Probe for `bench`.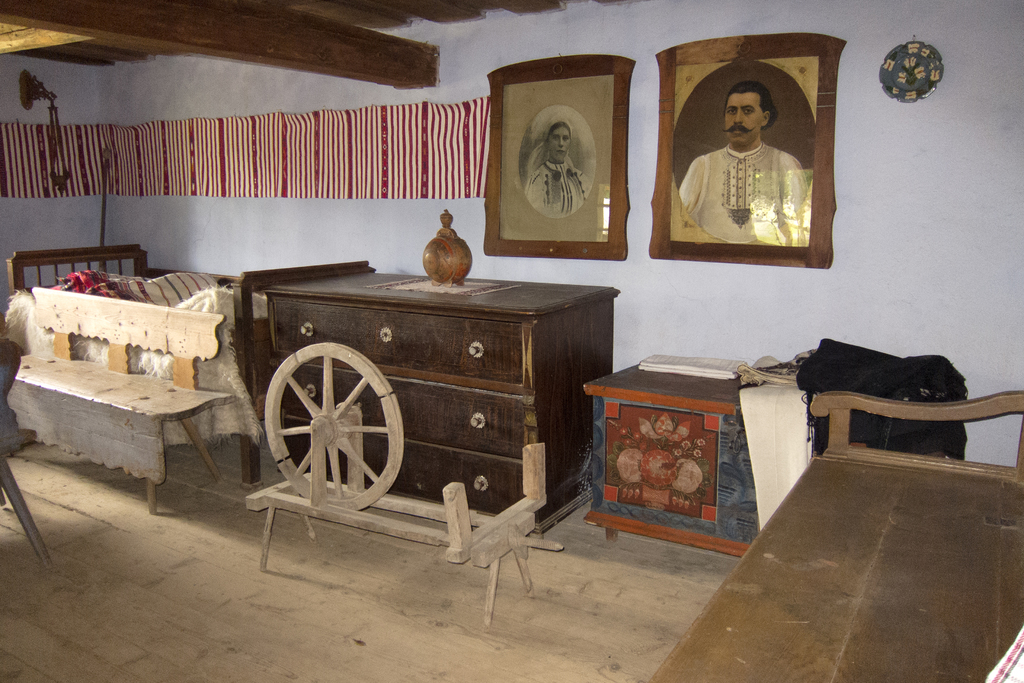
Probe result: {"left": 644, "top": 392, "right": 1023, "bottom": 682}.
